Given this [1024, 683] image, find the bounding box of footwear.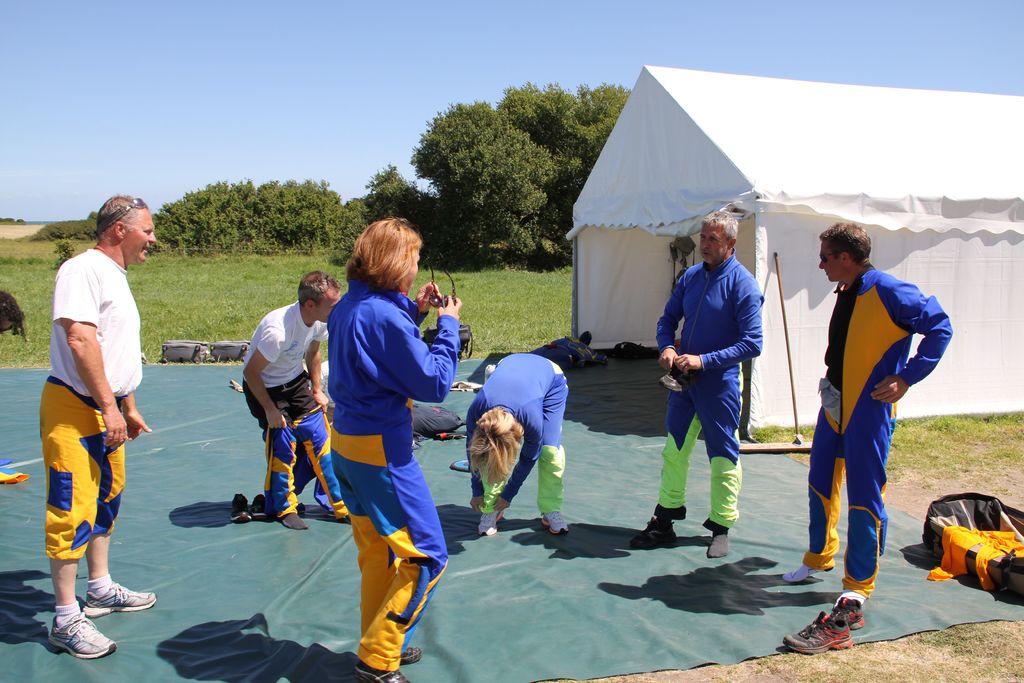
[left=476, top=513, right=498, bottom=534].
